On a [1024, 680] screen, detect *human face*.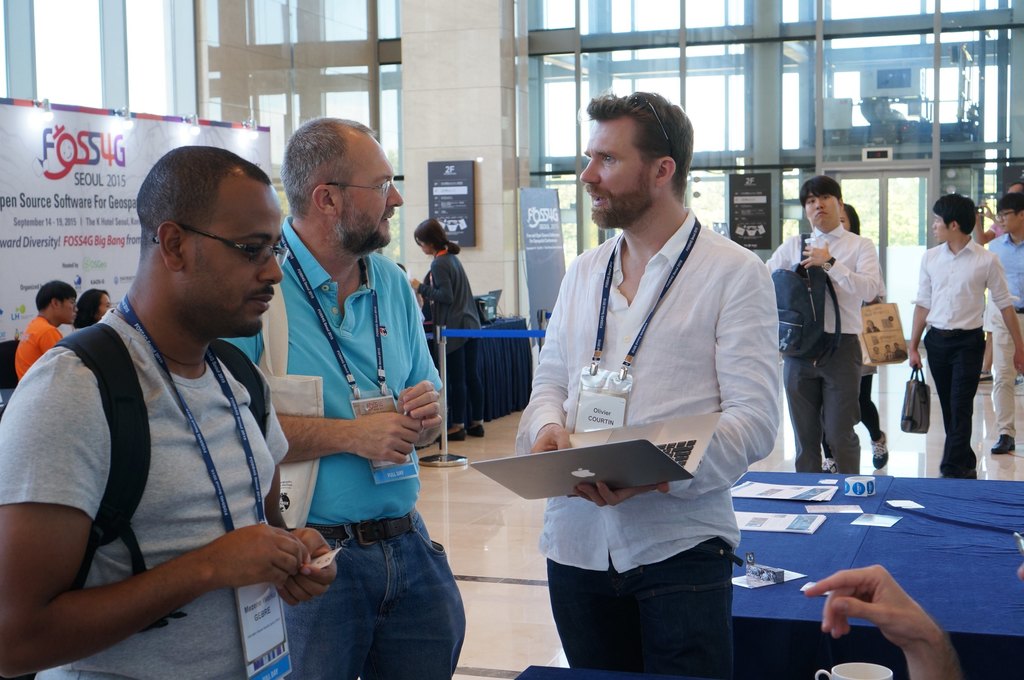
x1=932 y1=210 x2=948 y2=242.
